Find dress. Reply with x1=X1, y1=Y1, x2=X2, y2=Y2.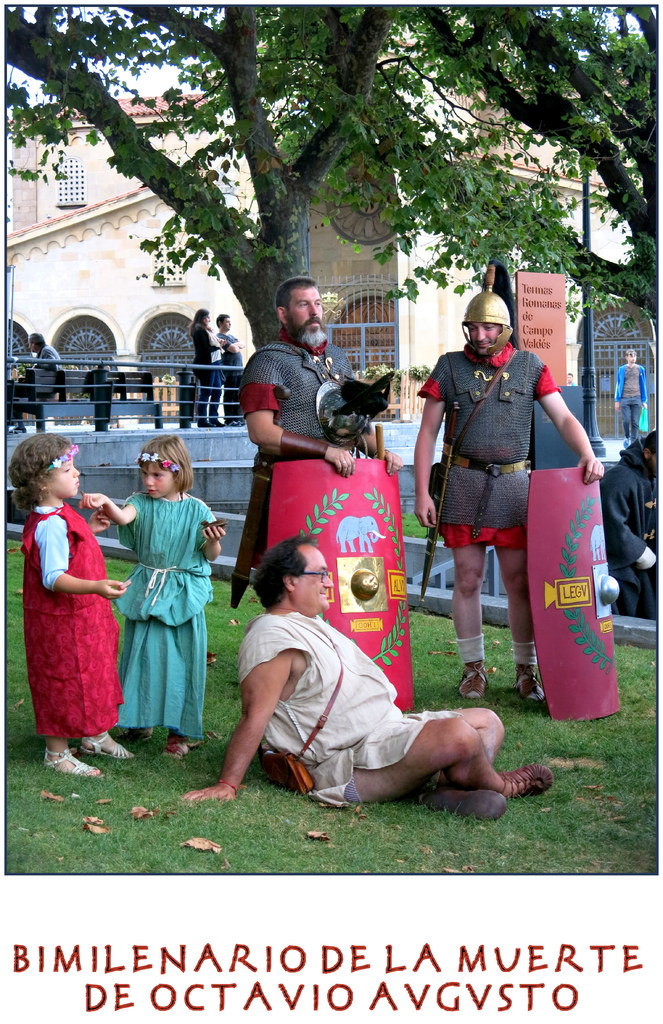
x1=216, y1=331, x2=242, y2=428.
